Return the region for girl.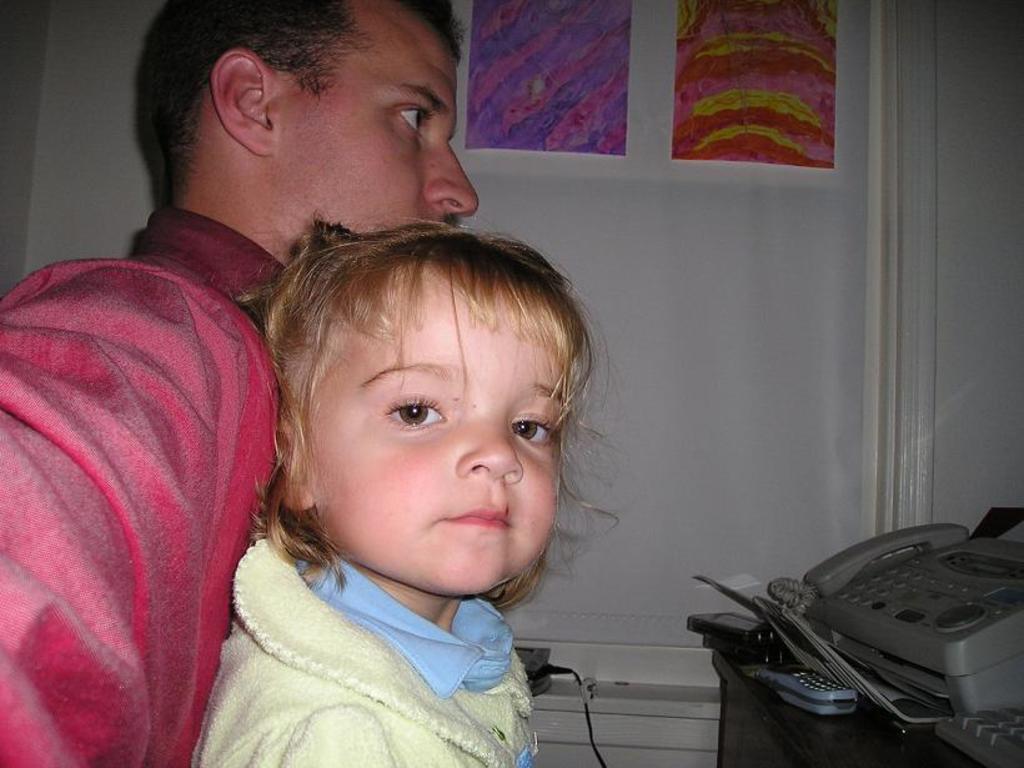
<region>185, 220, 623, 767</region>.
